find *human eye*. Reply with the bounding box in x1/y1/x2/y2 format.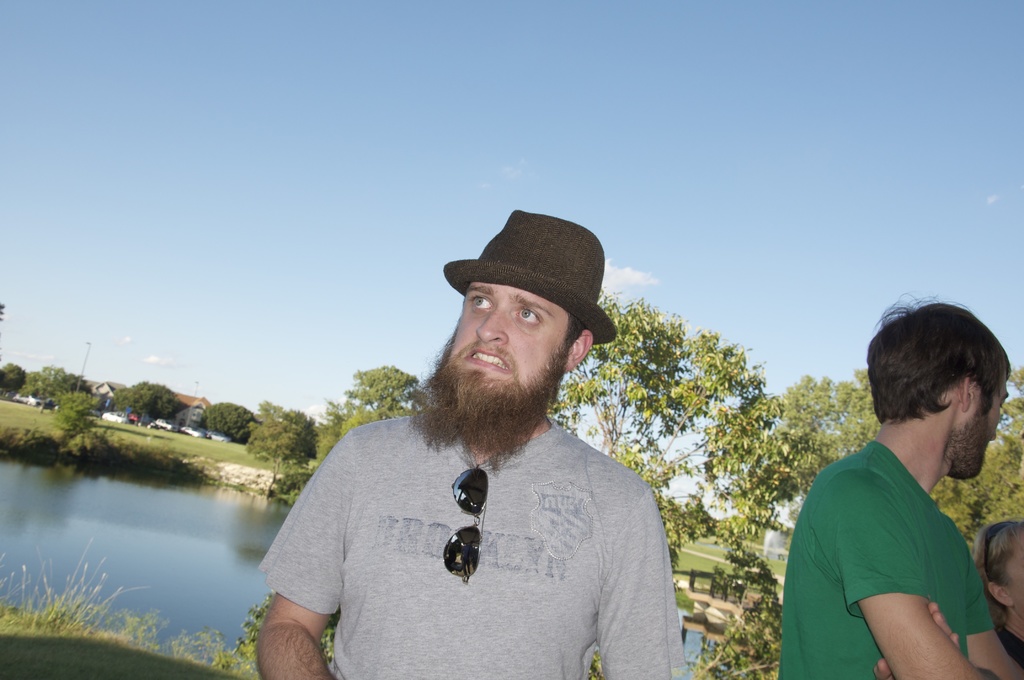
463/292/493/311.
